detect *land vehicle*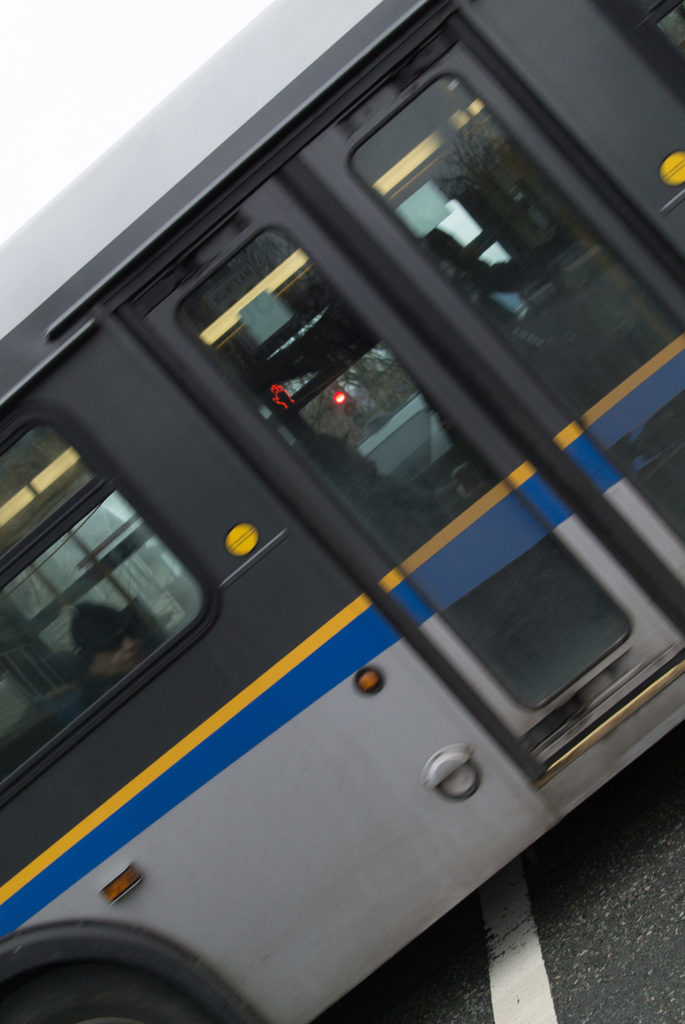
x1=13, y1=12, x2=679, y2=1023
